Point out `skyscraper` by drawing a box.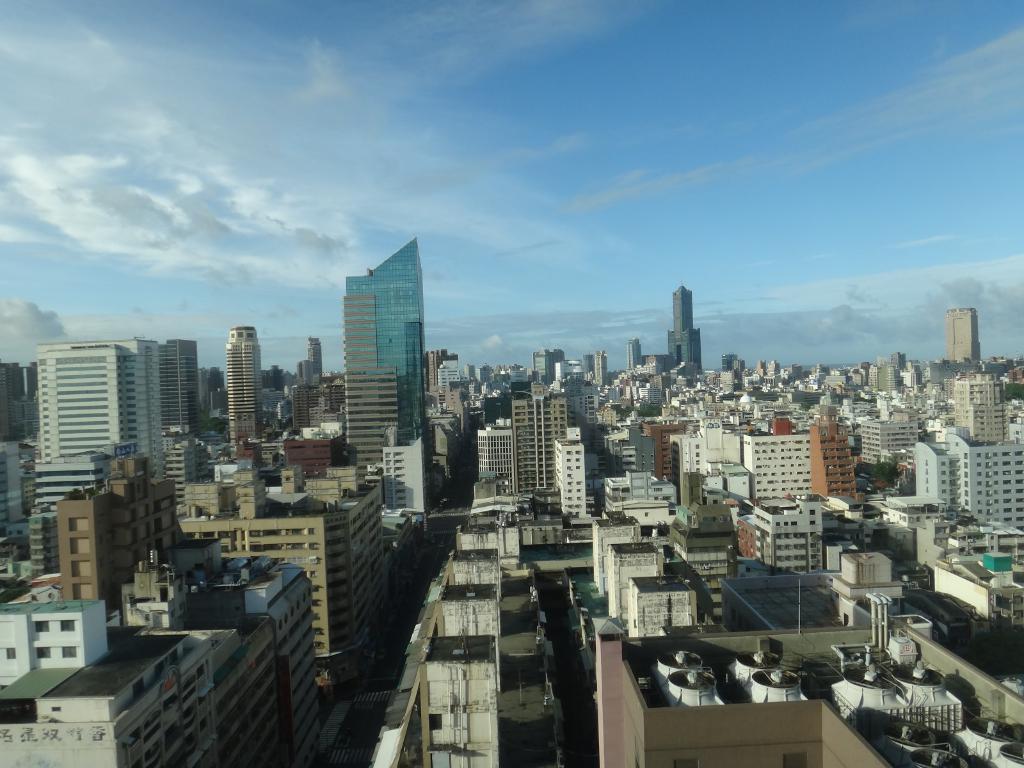
[x1=676, y1=415, x2=757, y2=499].
